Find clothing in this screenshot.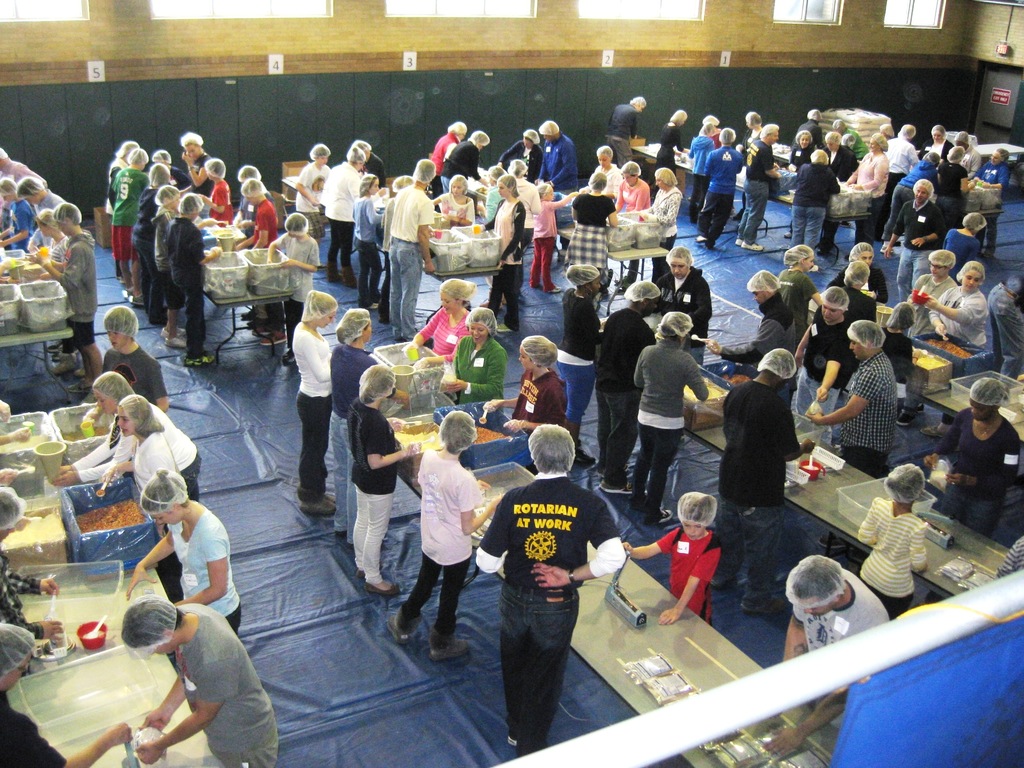
The bounding box for clothing is 437 138 483 184.
